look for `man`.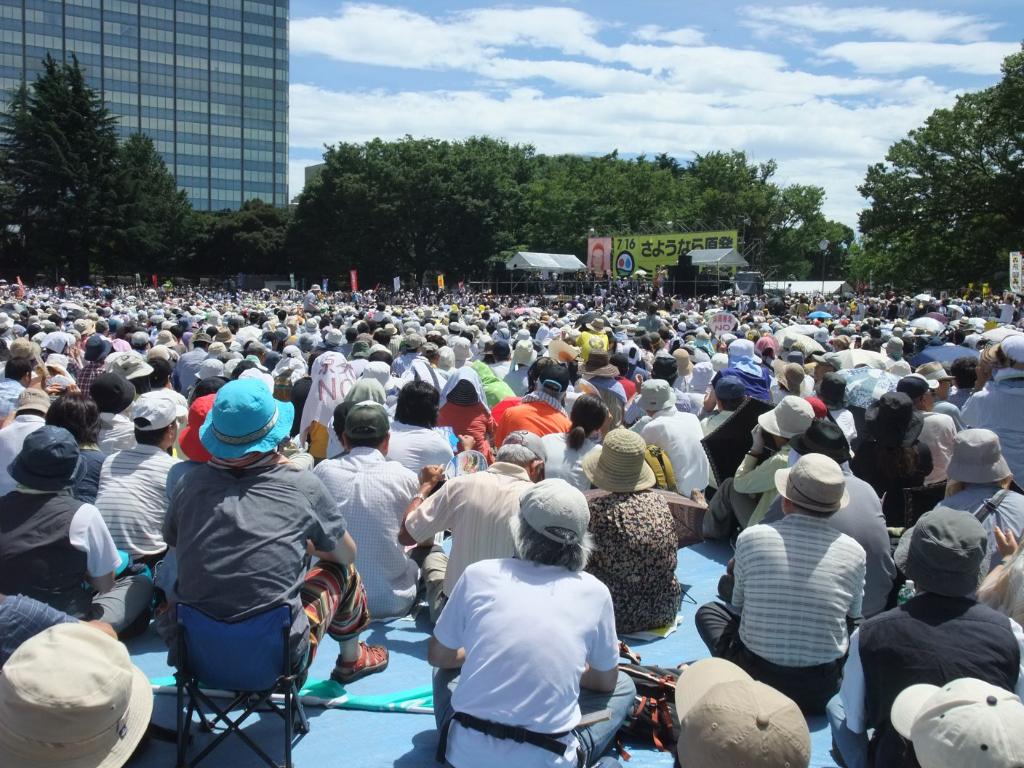
Found: bbox(716, 448, 908, 742).
